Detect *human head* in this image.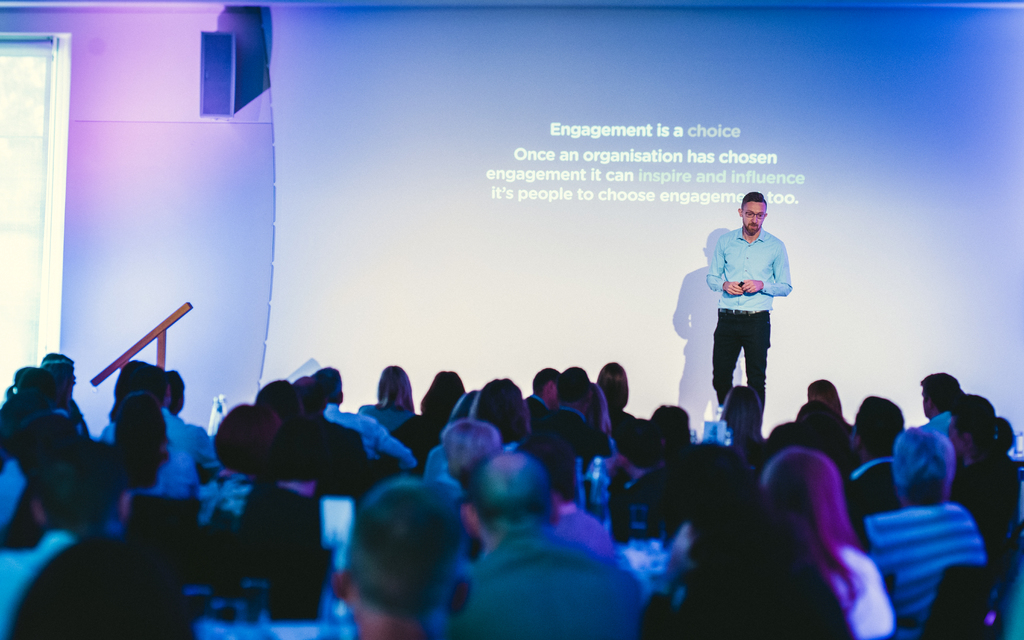
Detection: locate(380, 361, 410, 401).
